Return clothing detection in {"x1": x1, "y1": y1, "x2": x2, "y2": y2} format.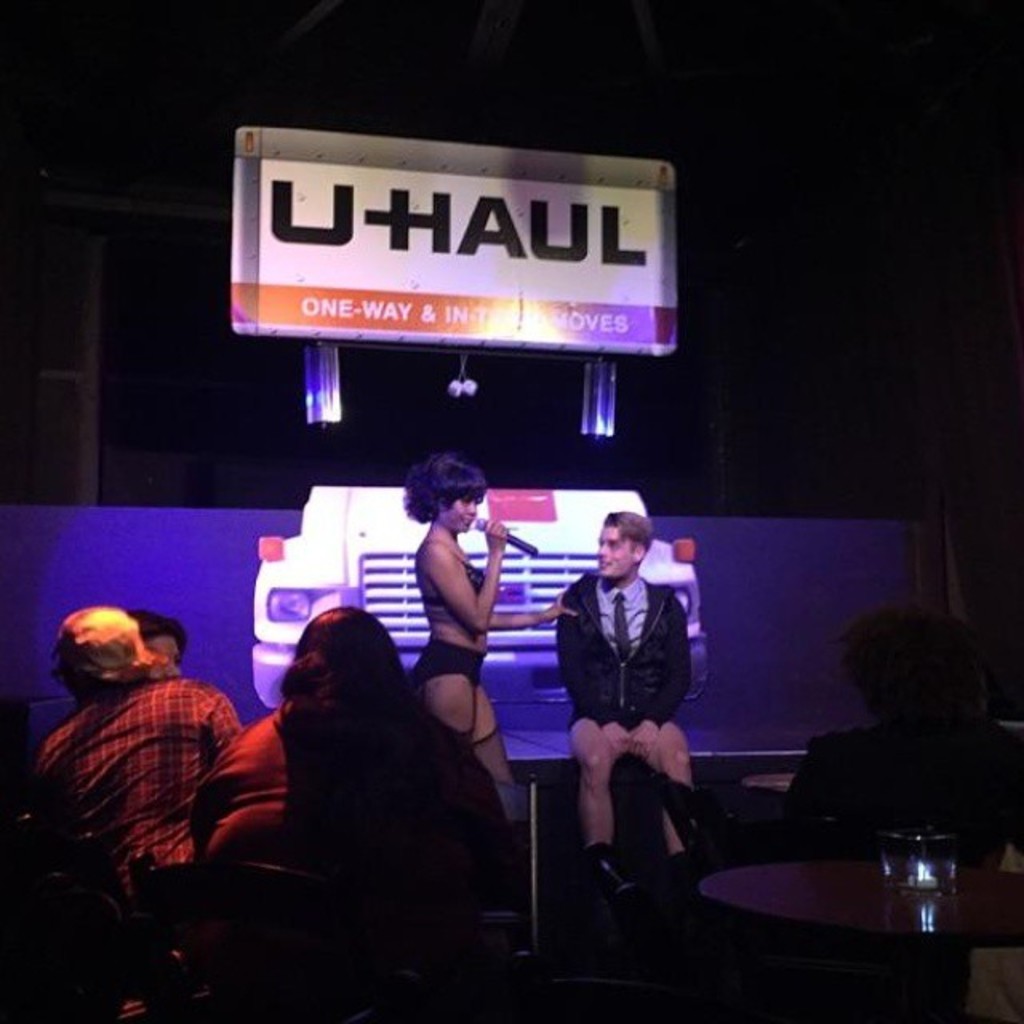
{"x1": 413, "y1": 643, "x2": 488, "y2": 707}.
